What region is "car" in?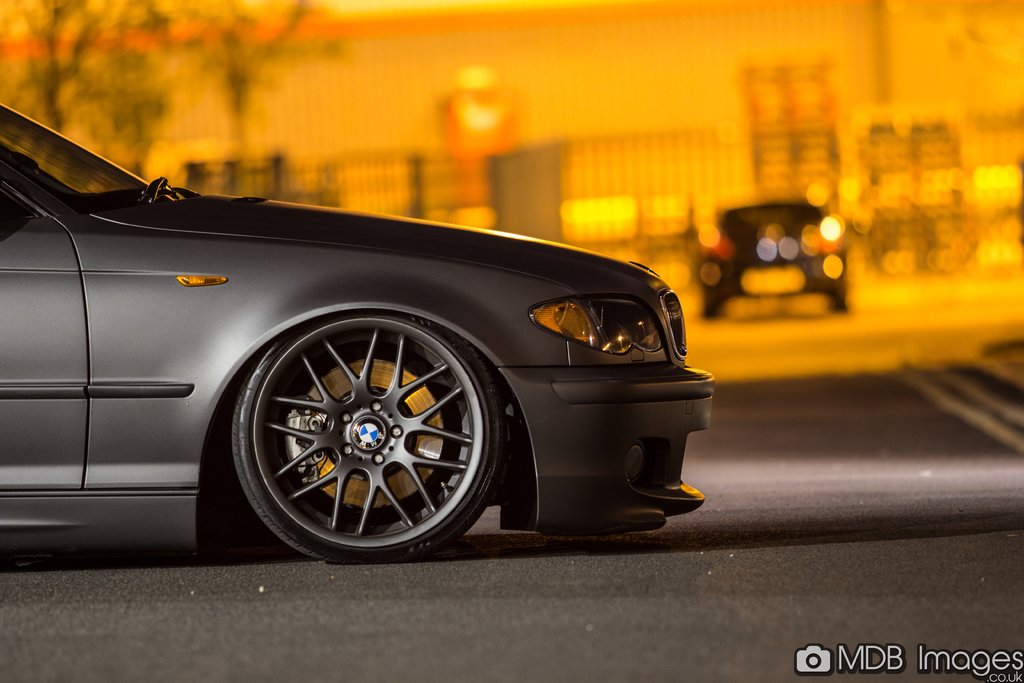
(0,109,718,557).
